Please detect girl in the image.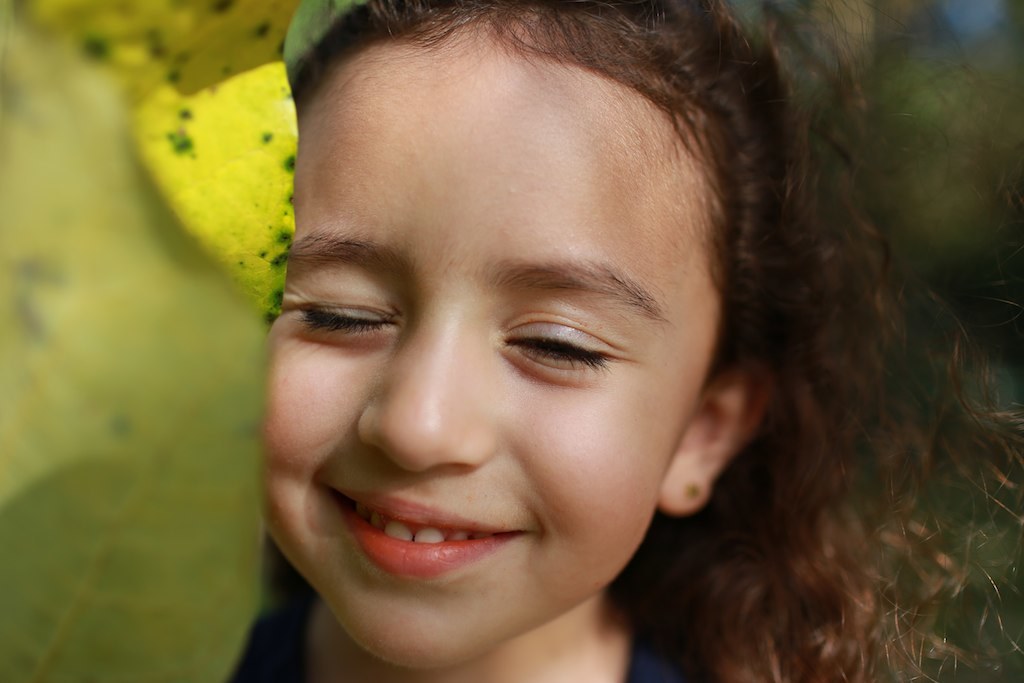
{"x1": 234, "y1": 0, "x2": 1021, "y2": 682}.
